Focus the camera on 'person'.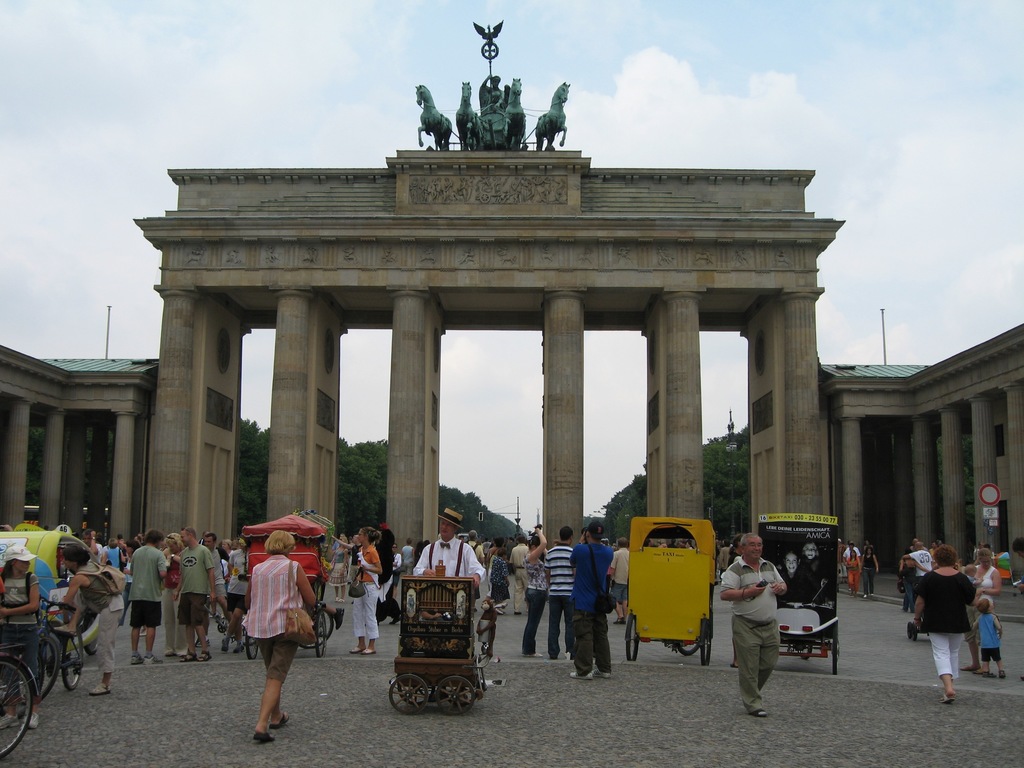
Focus region: 348 527 383 655.
